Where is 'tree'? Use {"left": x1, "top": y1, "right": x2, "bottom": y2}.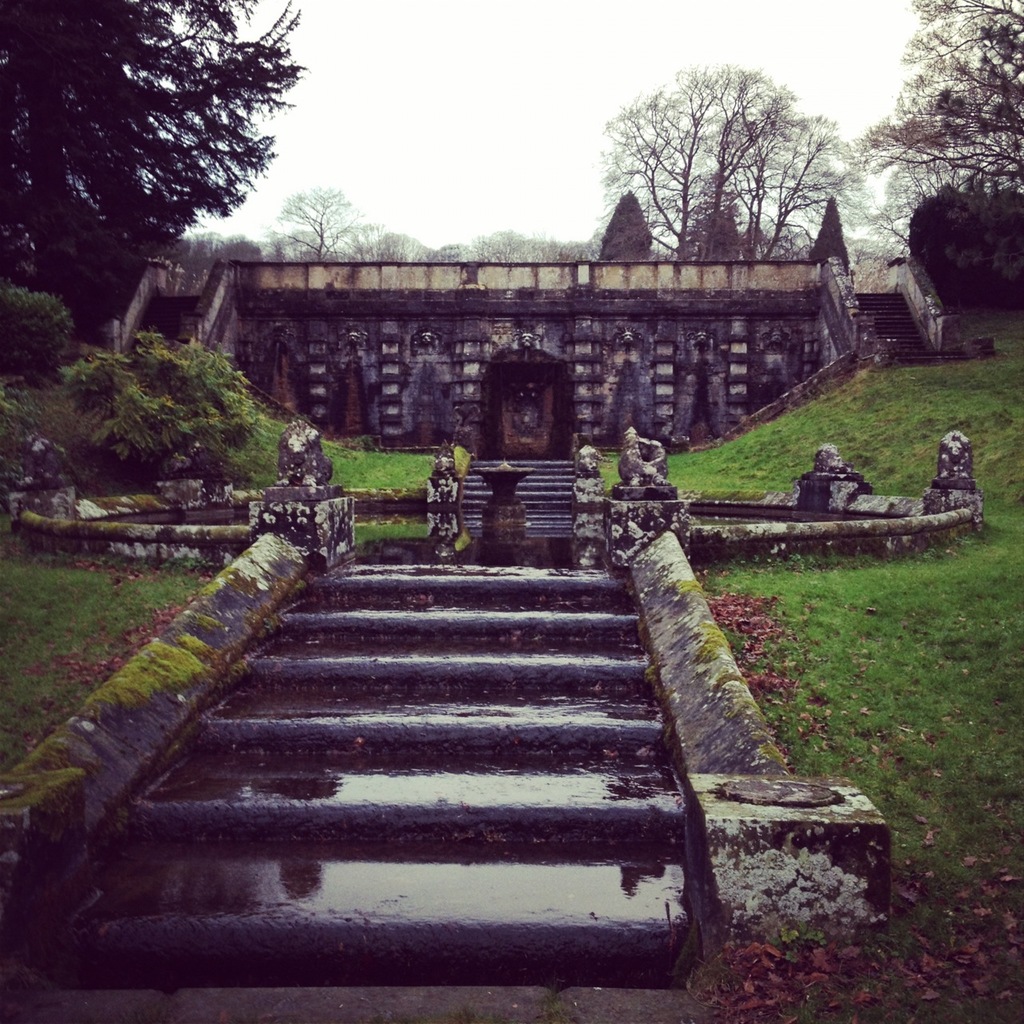
{"left": 66, "top": 319, "right": 250, "bottom": 501}.
